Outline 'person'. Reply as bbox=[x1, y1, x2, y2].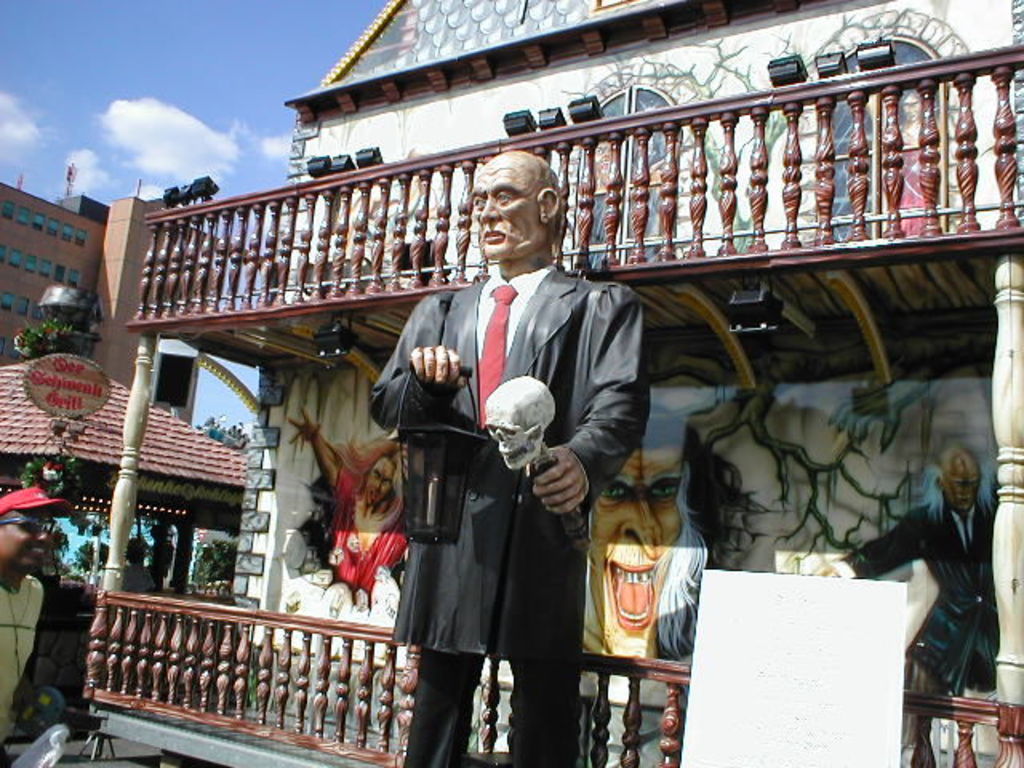
bbox=[0, 488, 48, 766].
